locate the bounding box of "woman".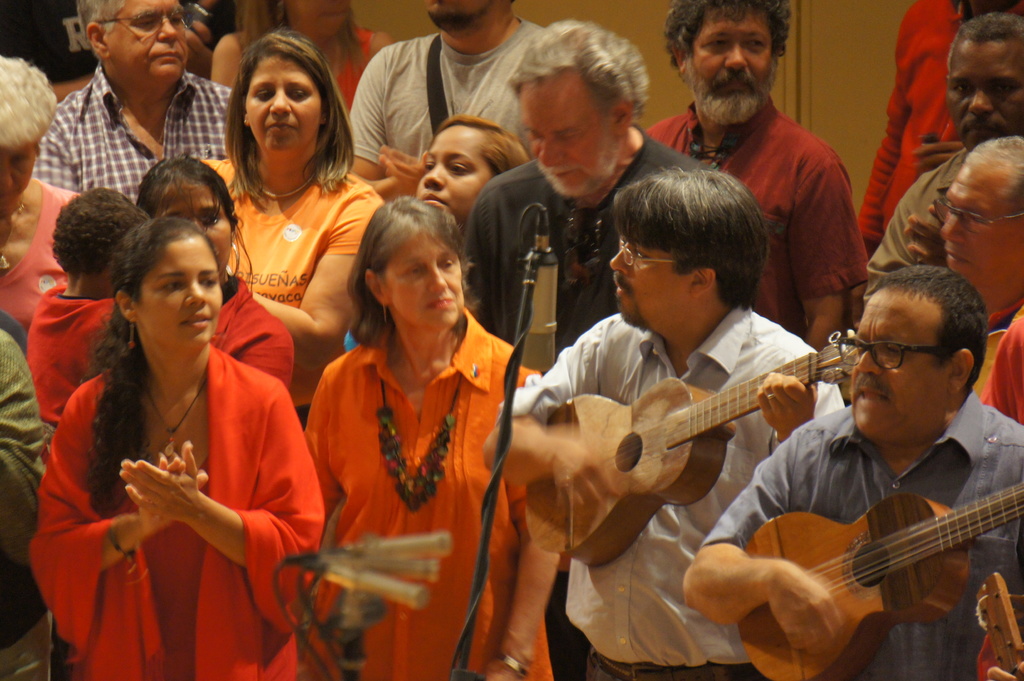
Bounding box: 297 189 563 680.
